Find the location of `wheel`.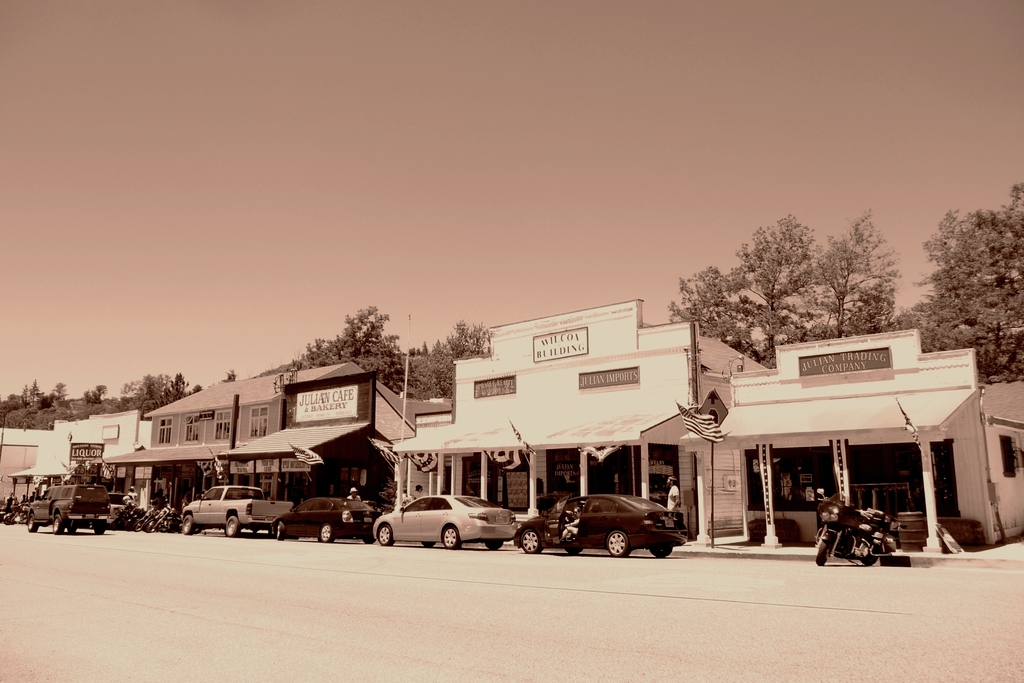
Location: x1=52 y1=520 x2=63 y2=536.
